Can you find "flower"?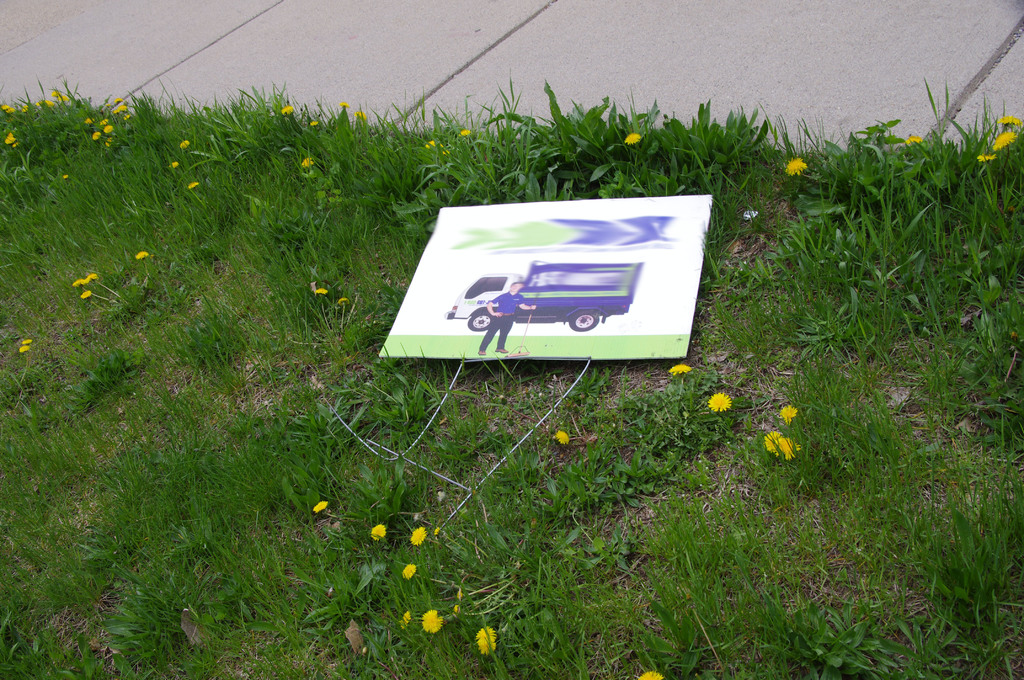
Yes, bounding box: x1=421, y1=139, x2=446, y2=150.
